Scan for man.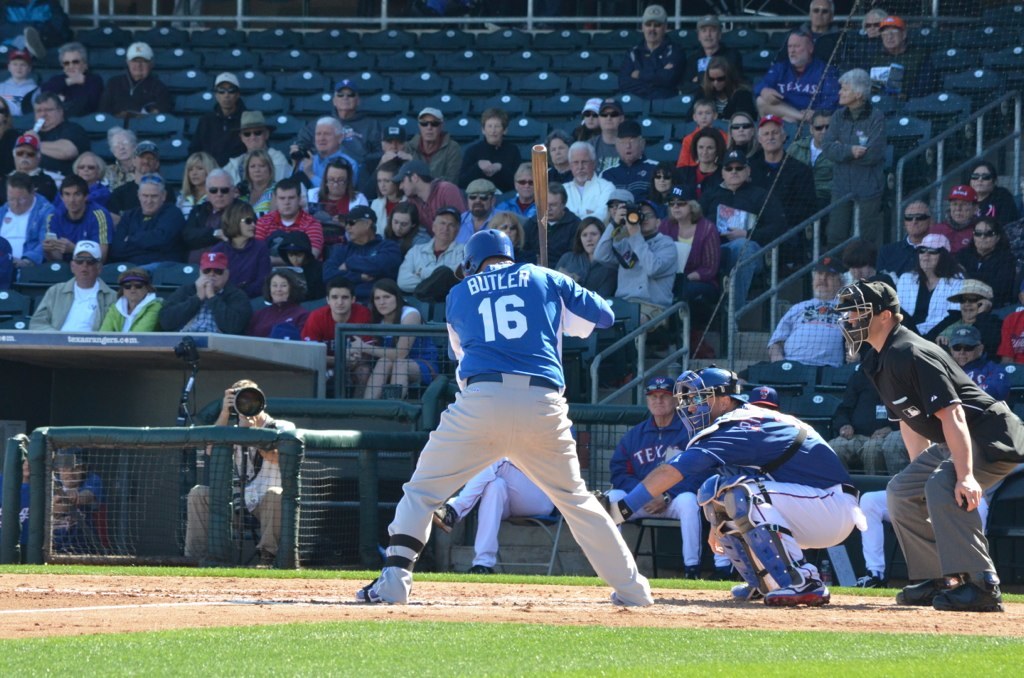
Scan result: x1=256, y1=177, x2=326, y2=258.
